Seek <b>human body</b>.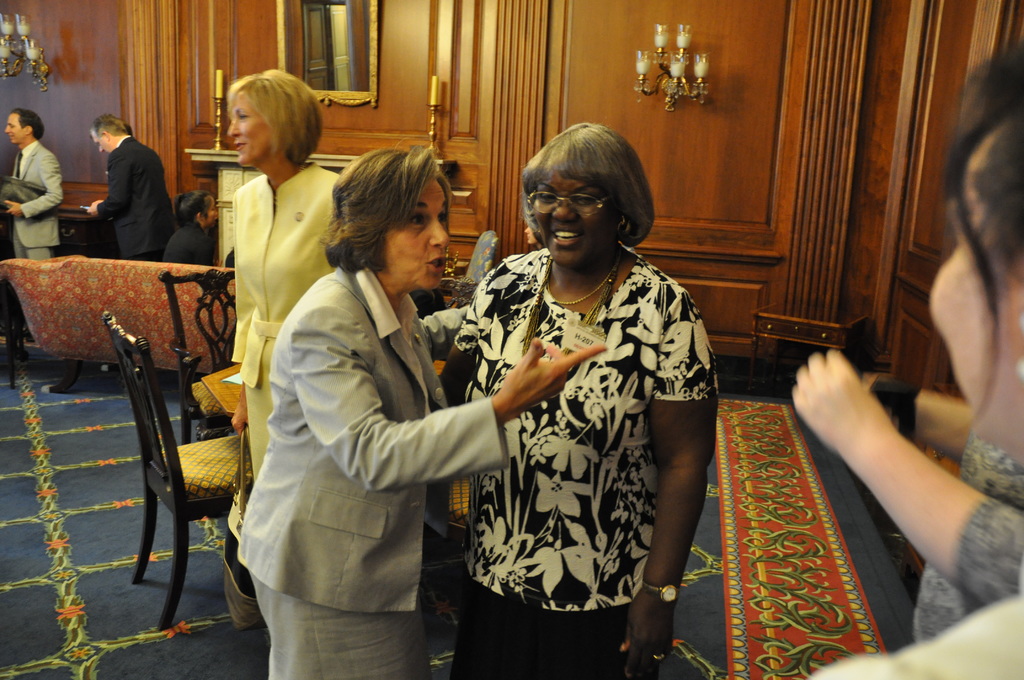
bbox=(228, 171, 356, 549).
